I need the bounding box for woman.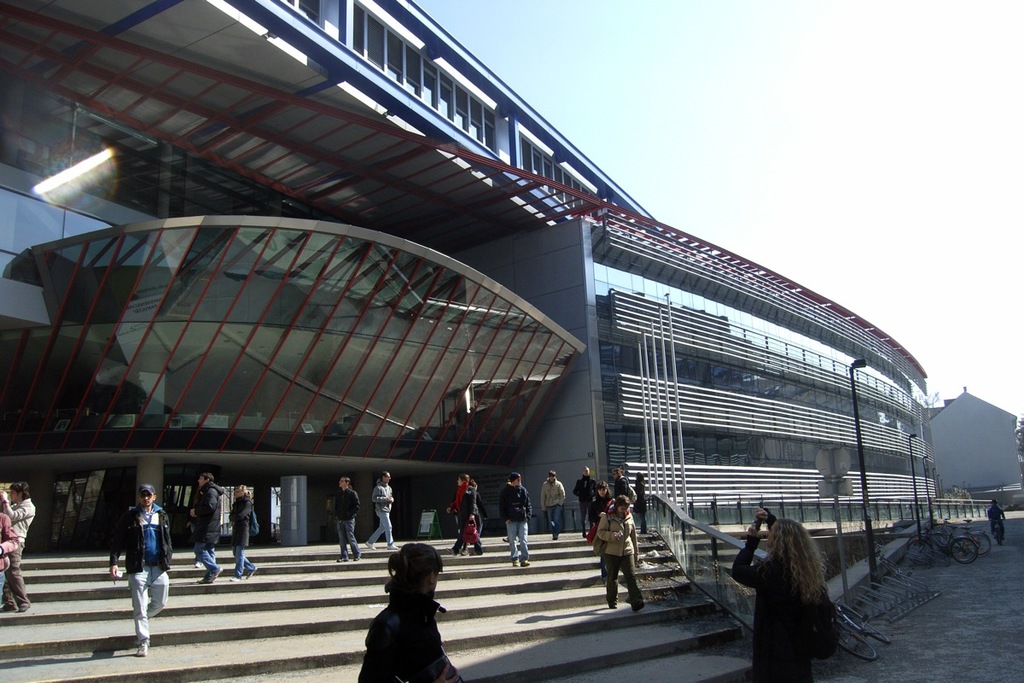
Here it is: region(357, 539, 464, 682).
